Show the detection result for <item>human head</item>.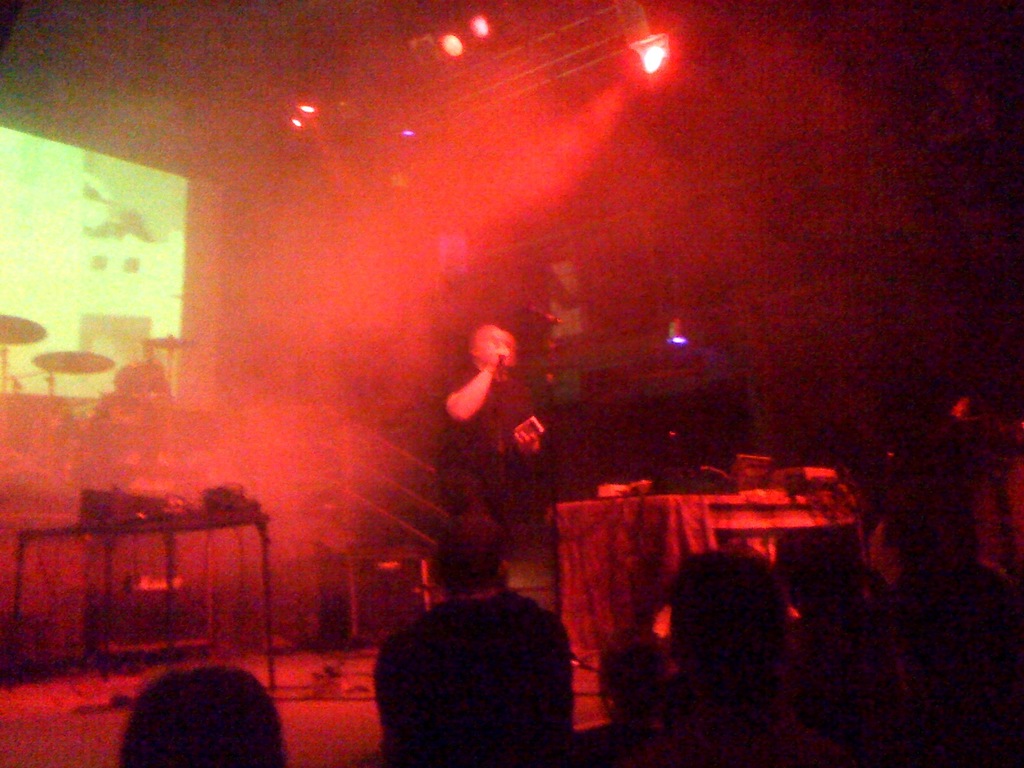
(669,547,788,677).
